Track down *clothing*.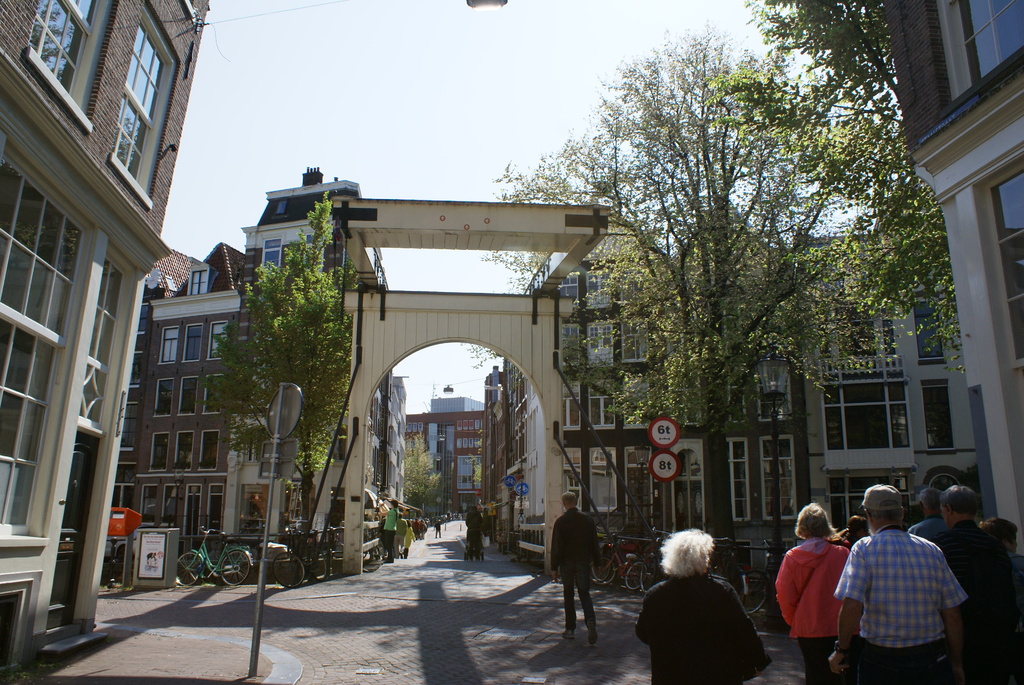
Tracked to {"x1": 918, "y1": 522, "x2": 1006, "y2": 654}.
